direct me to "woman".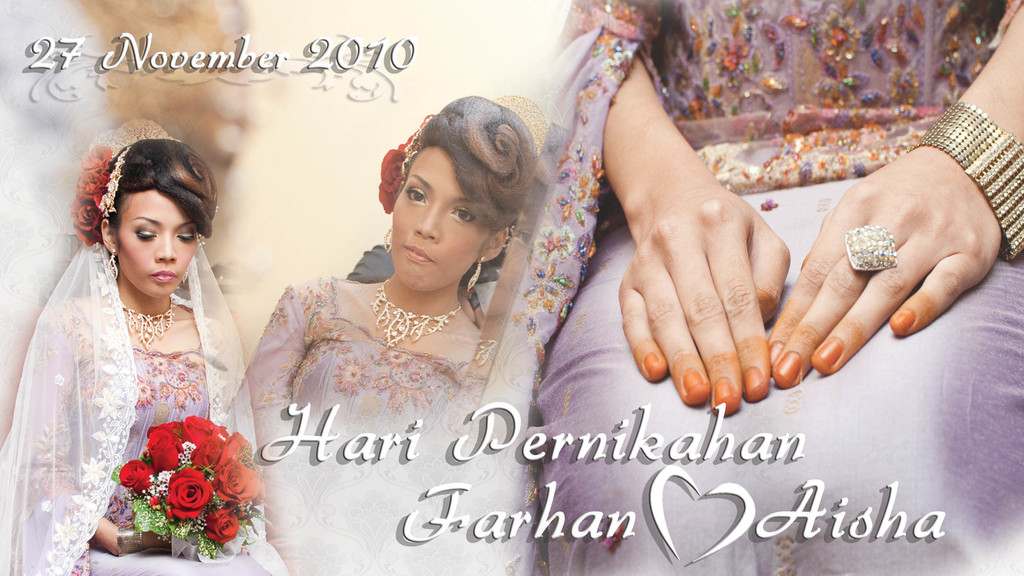
Direction: l=236, t=89, r=557, b=516.
